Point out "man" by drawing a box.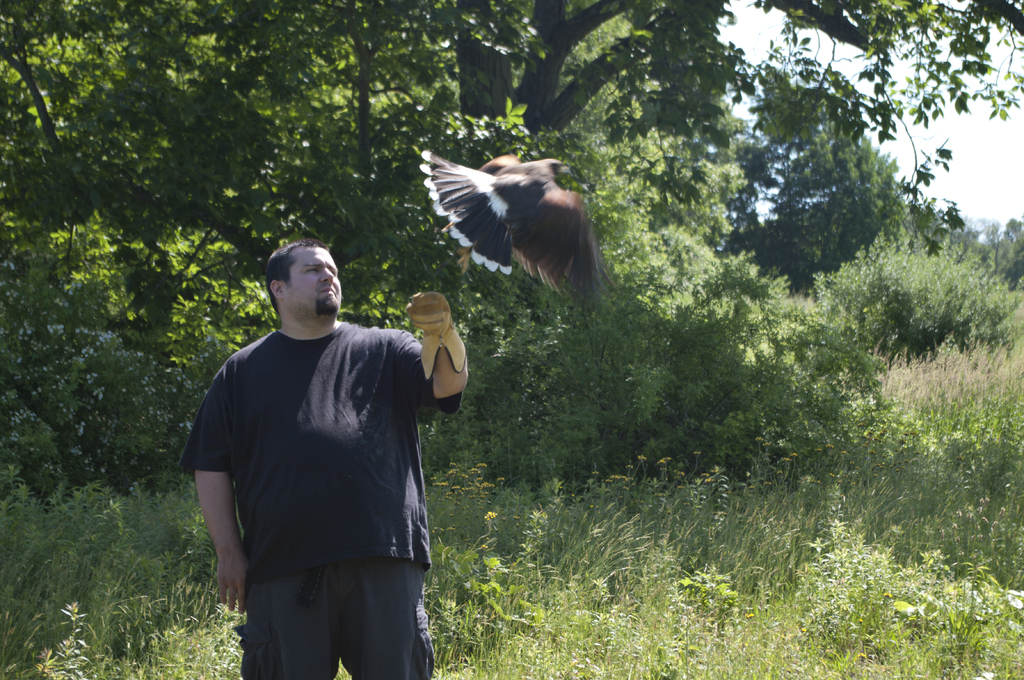
[175, 226, 467, 676].
